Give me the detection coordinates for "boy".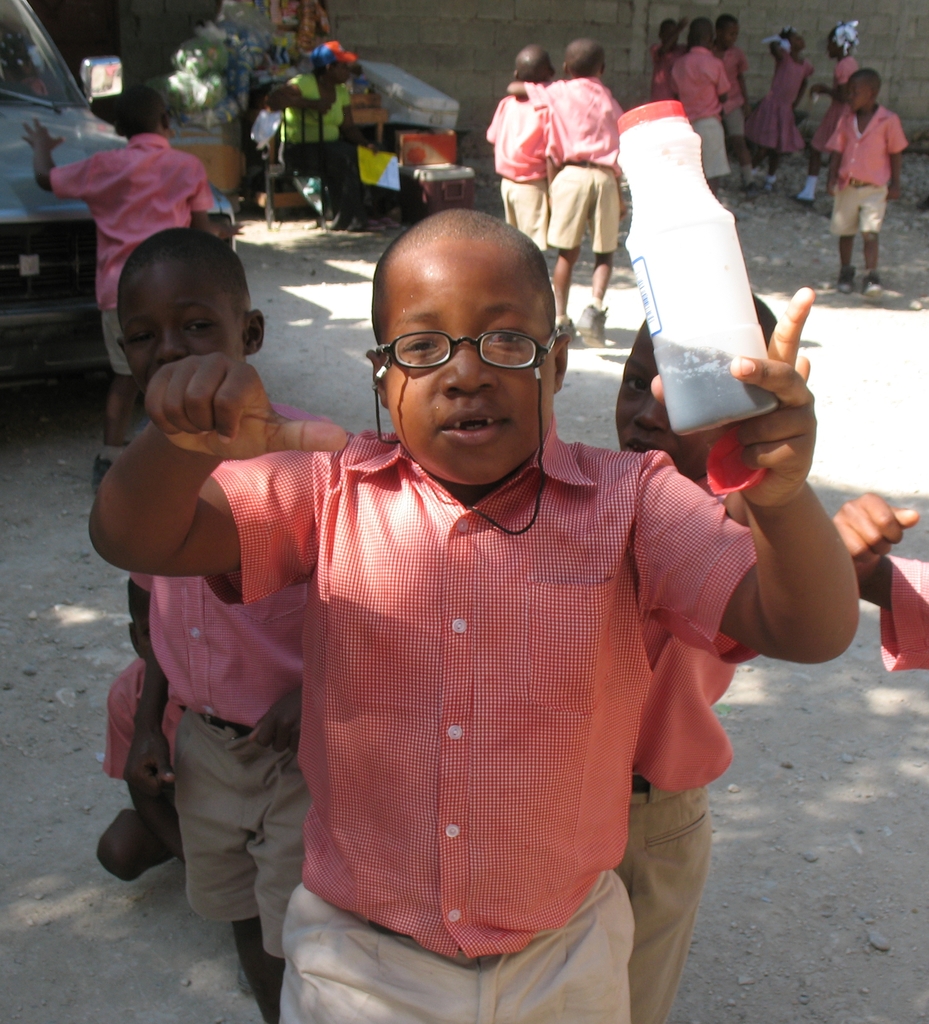
bbox=[596, 271, 809, 1020].
